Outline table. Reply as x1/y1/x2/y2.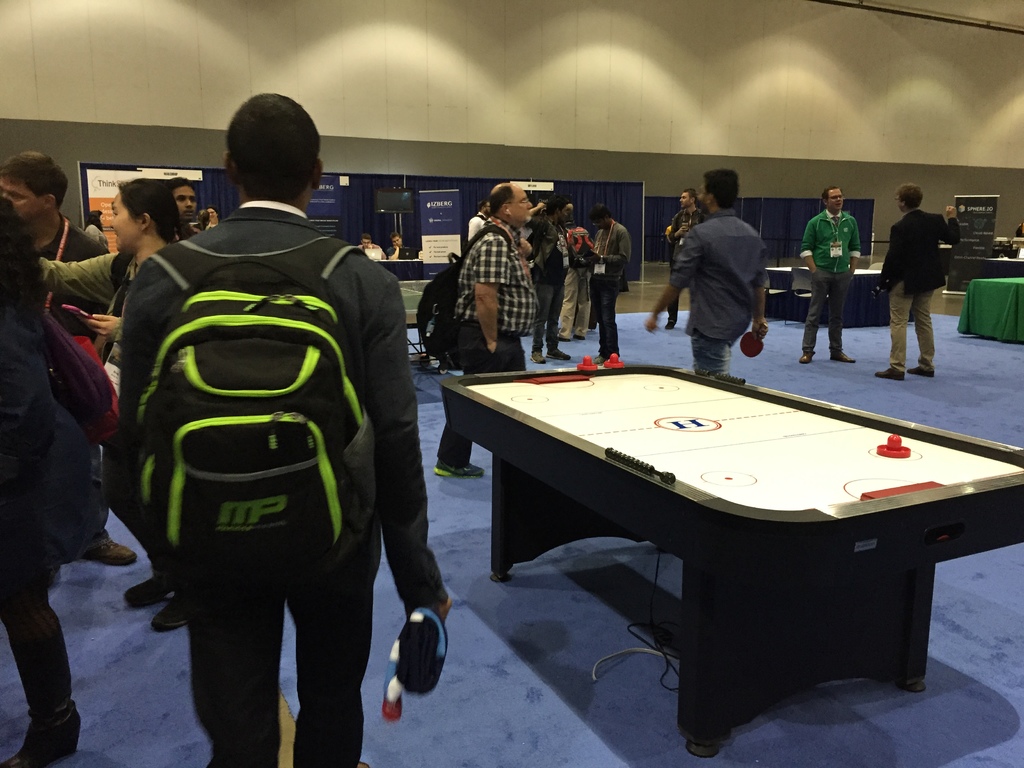
436/352/1023/759.
